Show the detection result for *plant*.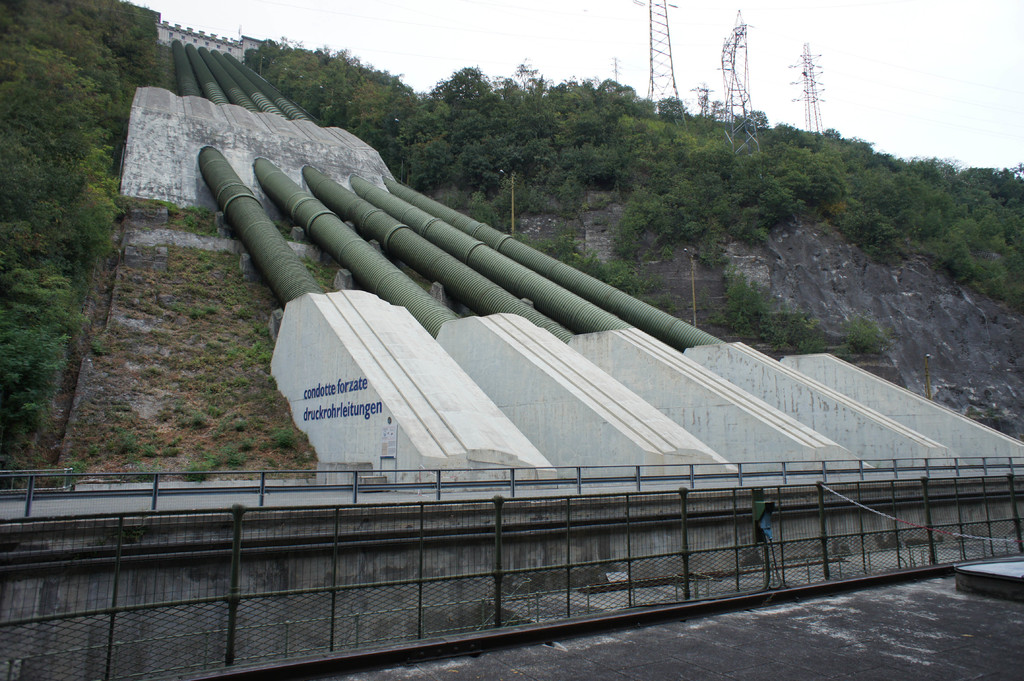
select_region(199, 259, 215, 273).
